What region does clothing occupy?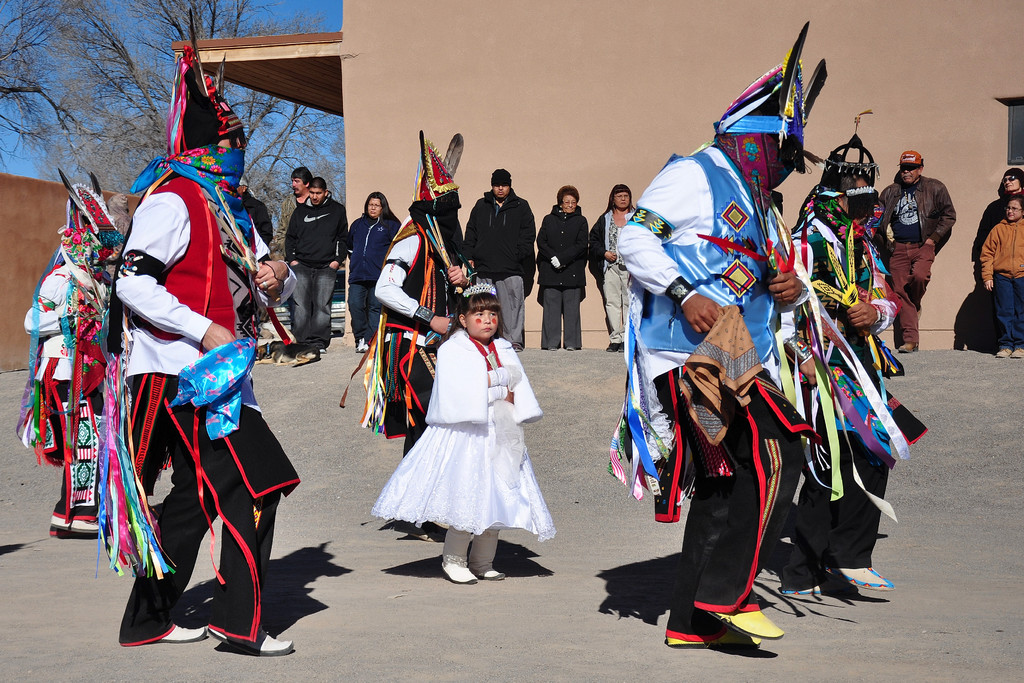
(873, 179, 958, 347).
